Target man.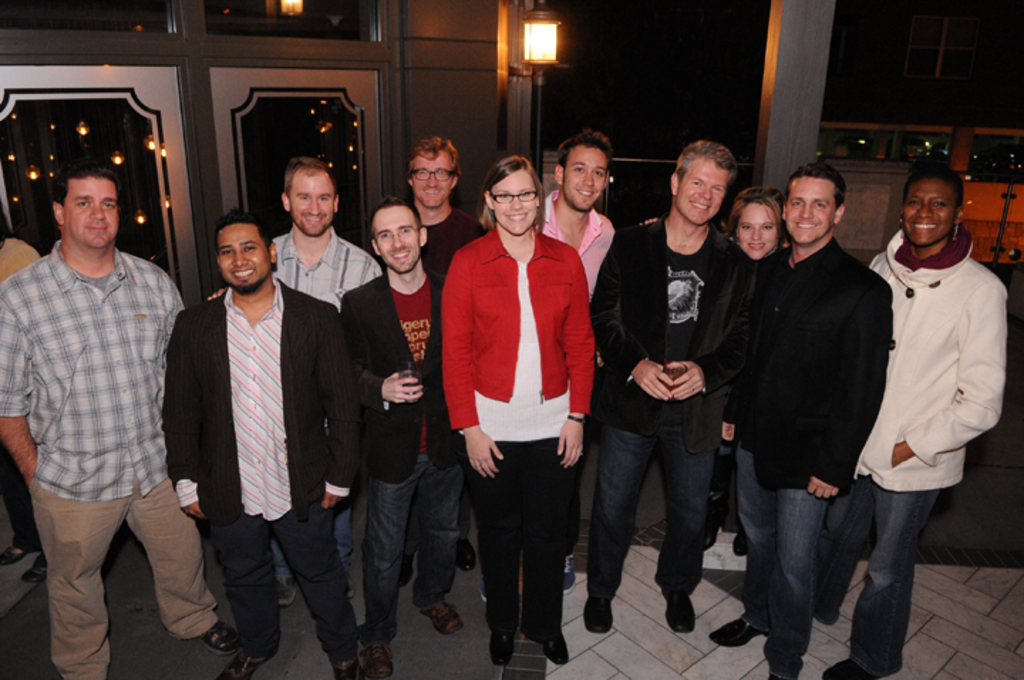
Target region: <bbox>394, 132, 491, 590</bbox>.
